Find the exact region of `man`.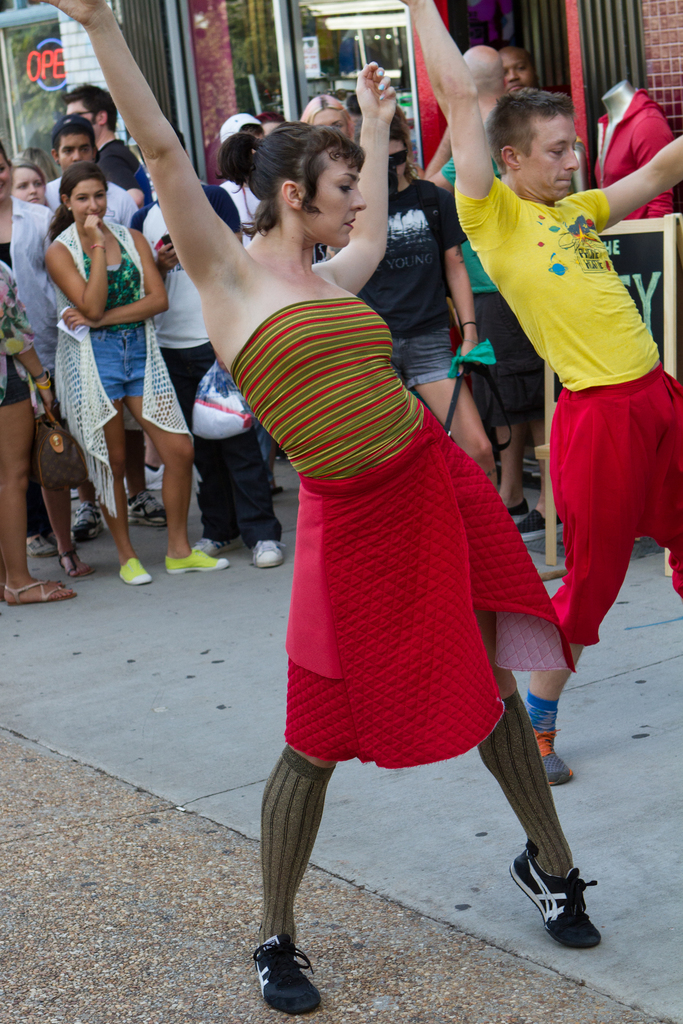
Exact region: [424,43,550,541].
